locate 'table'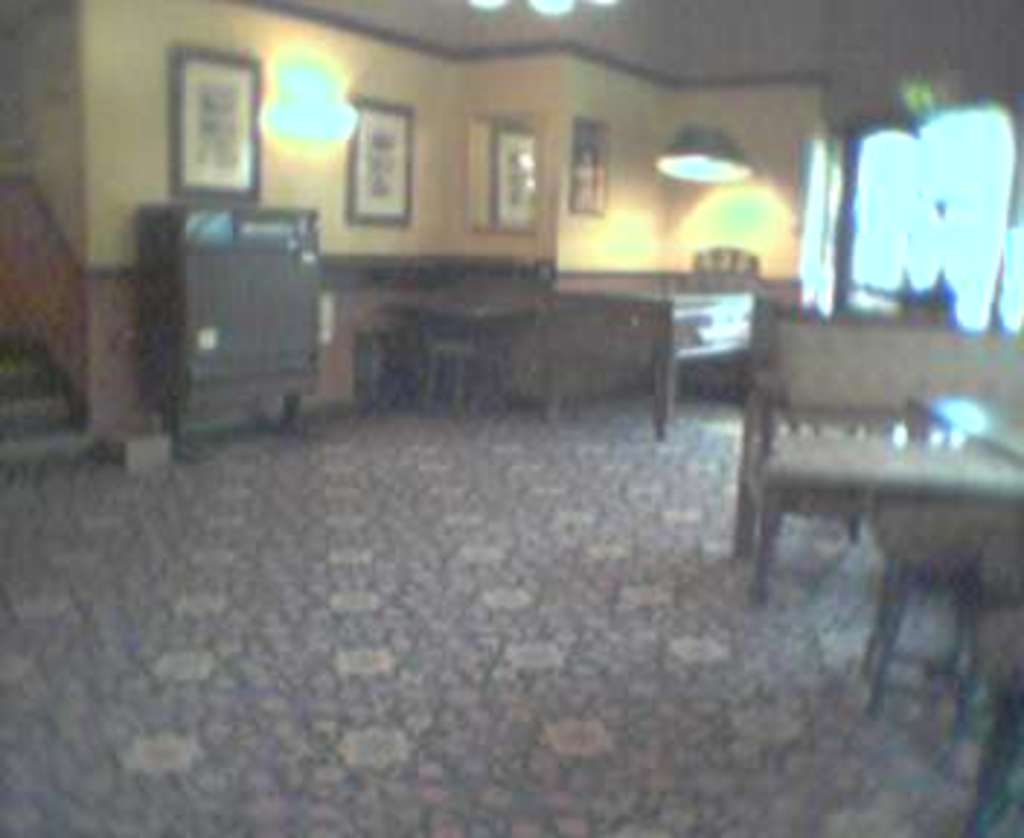
bbox=(384, 265, 573, 419)
